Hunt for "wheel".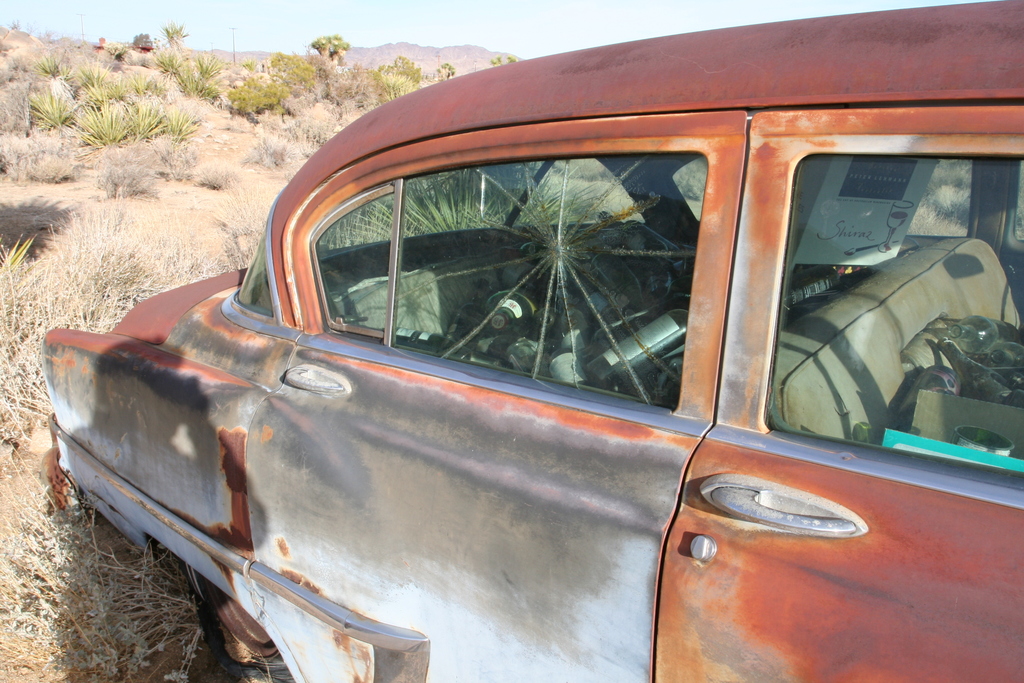
Hunted down at box=[184, 563, 296, 682].
